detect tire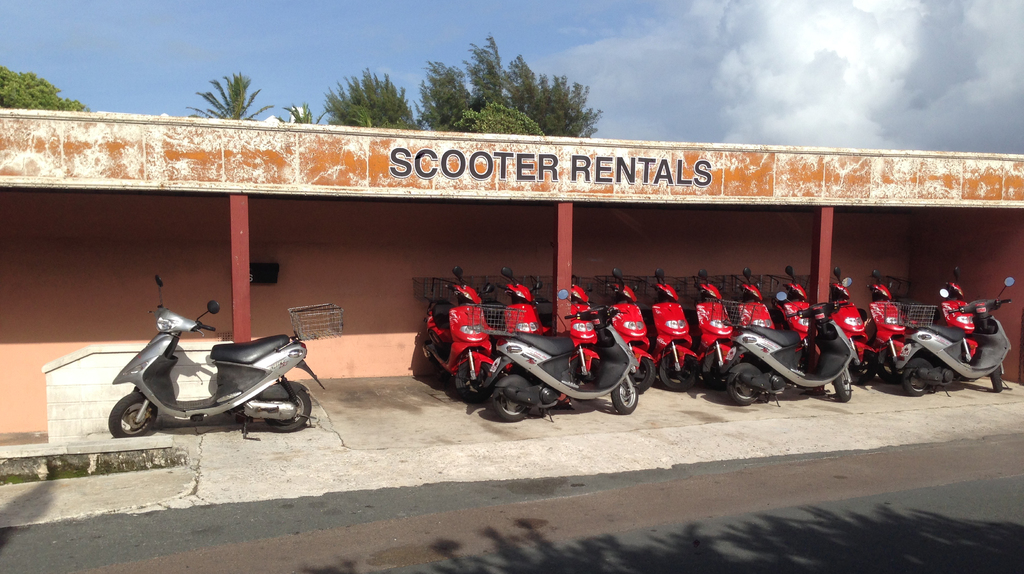
Rect(263, 380, 311, 427)
